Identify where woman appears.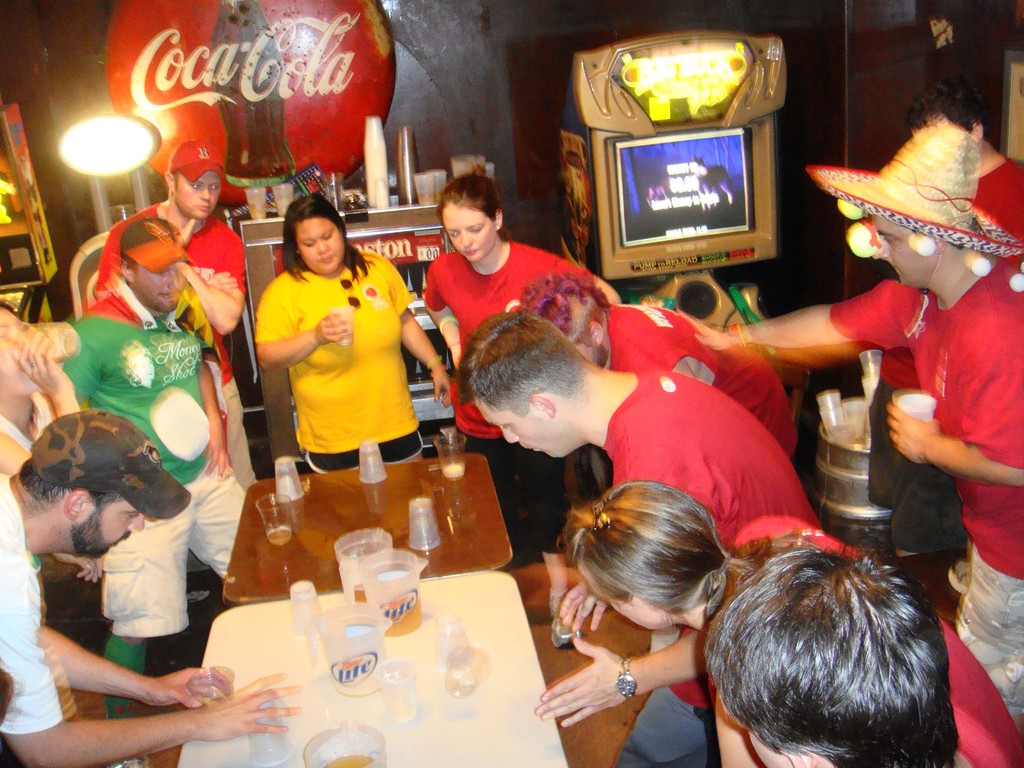
Appears at [556, 478, 1023, 767].
